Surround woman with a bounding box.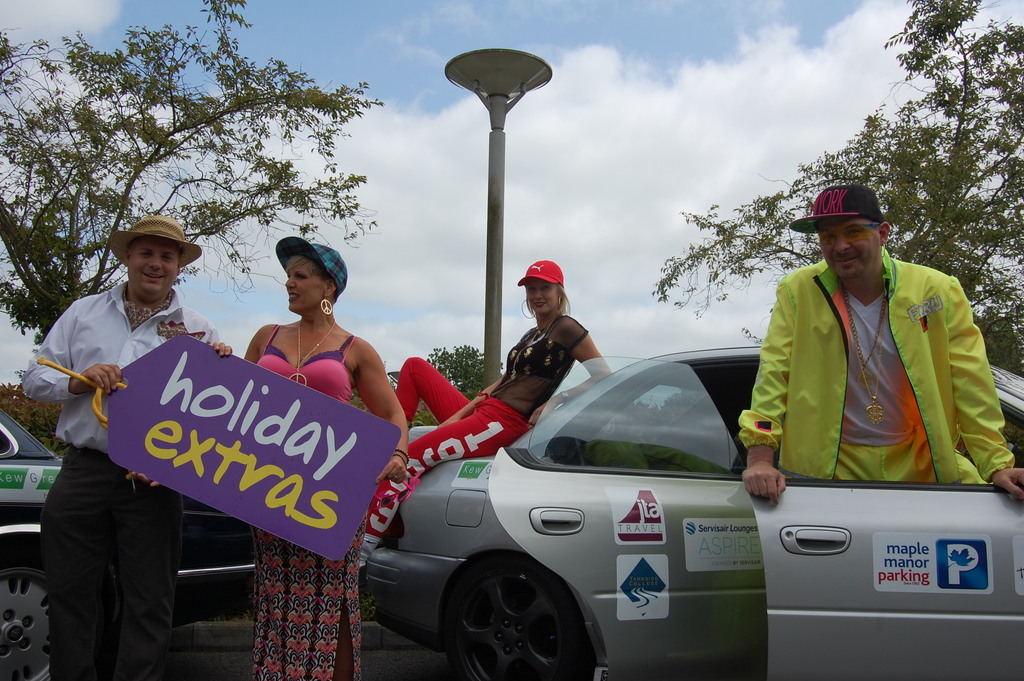
(356,259,611,584).
